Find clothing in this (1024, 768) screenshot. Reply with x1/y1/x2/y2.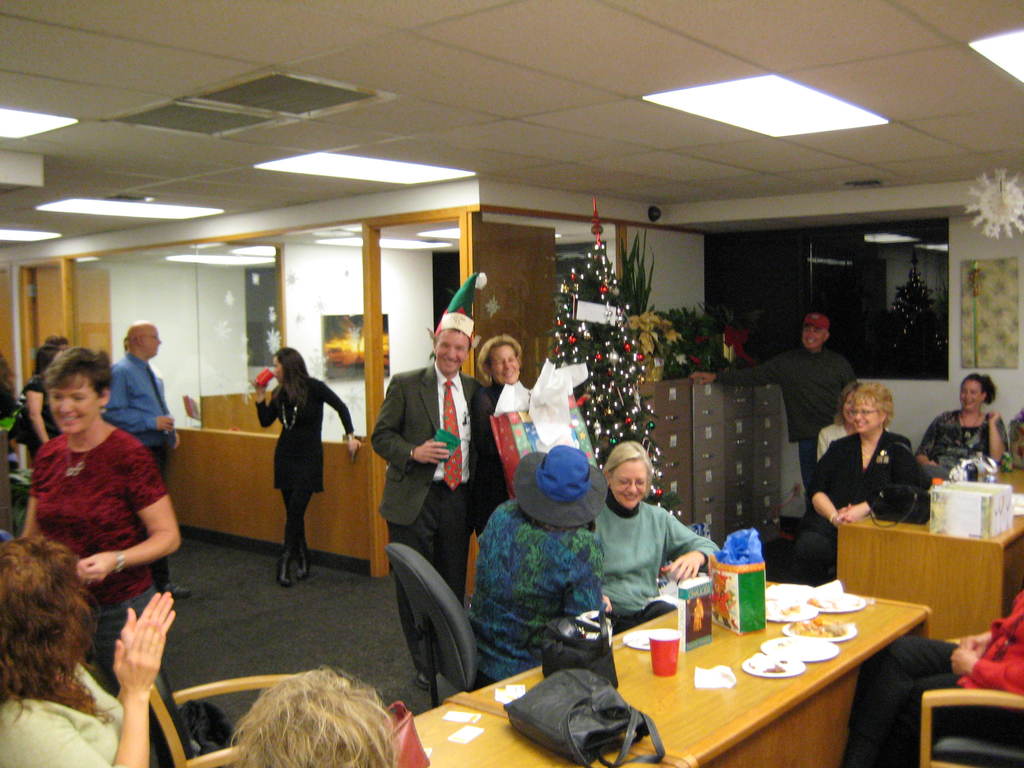
719/343/856/504.
